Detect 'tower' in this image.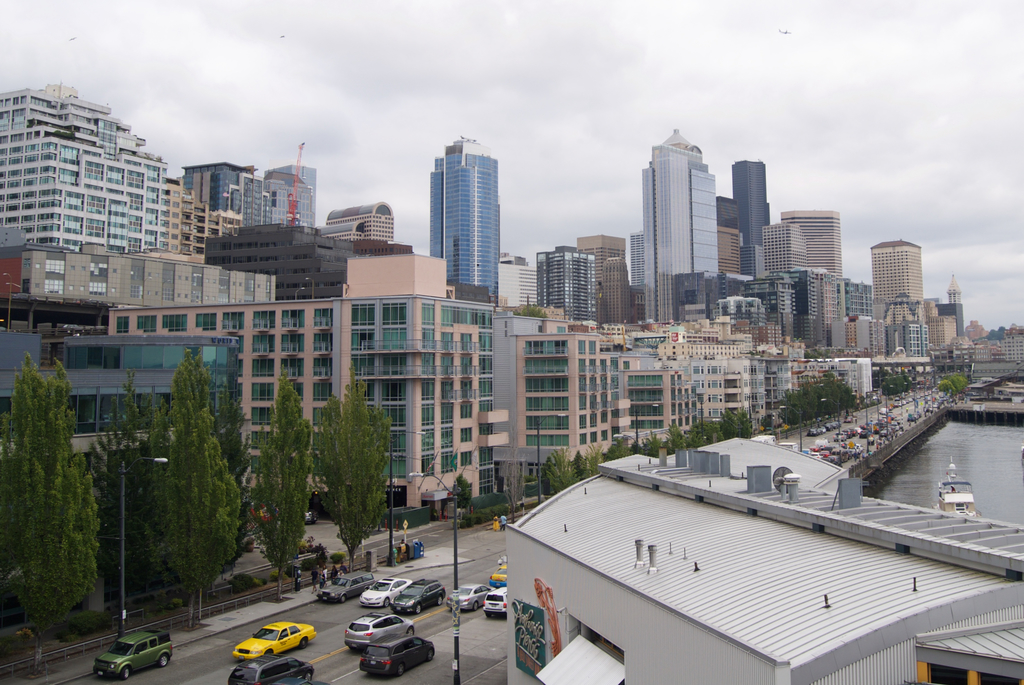
Detection: (left=427, top=137, right=503, bottom=304).
